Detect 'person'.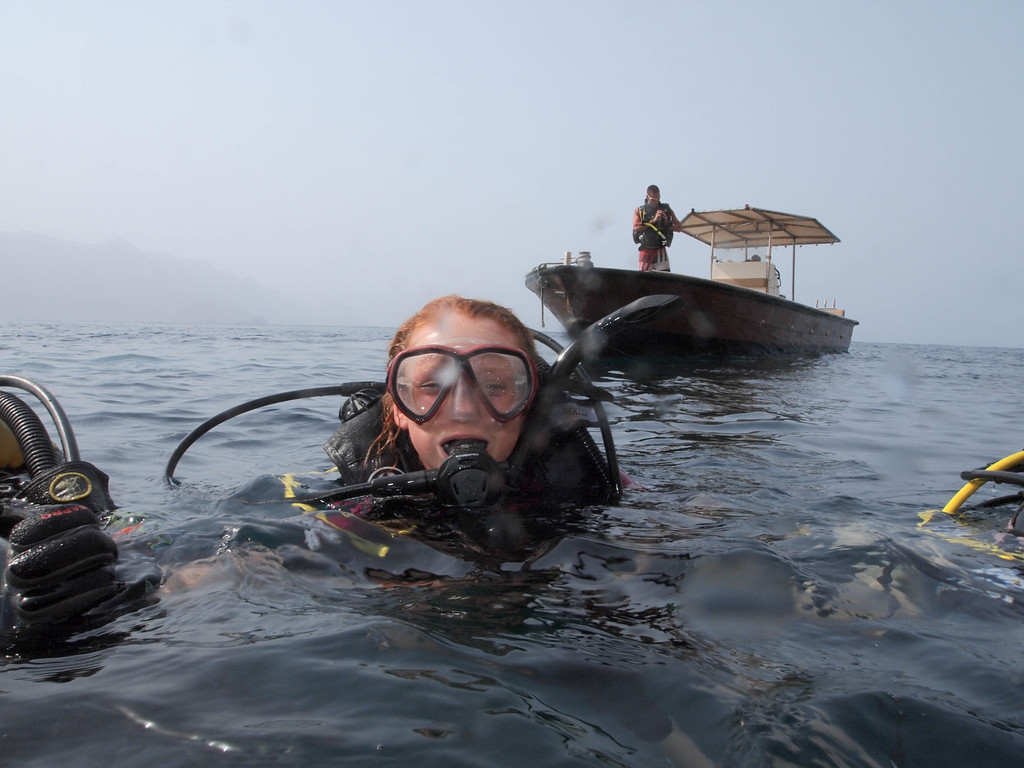
Detected at left=629, top=182, right=680, bottom=275.
